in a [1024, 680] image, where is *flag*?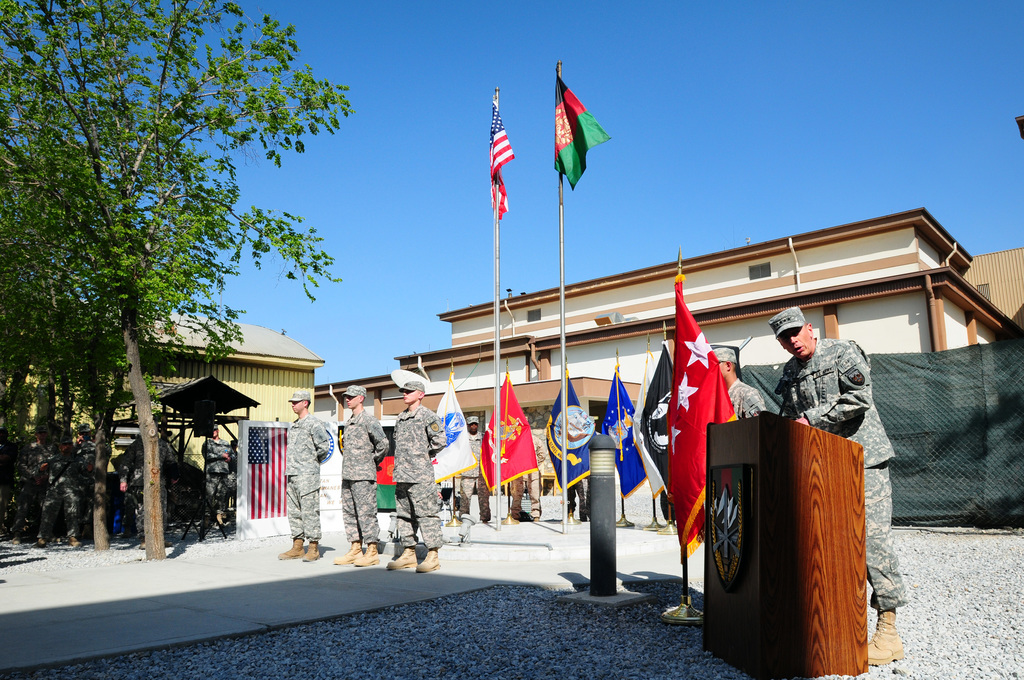
639, 340, 680, 492.
